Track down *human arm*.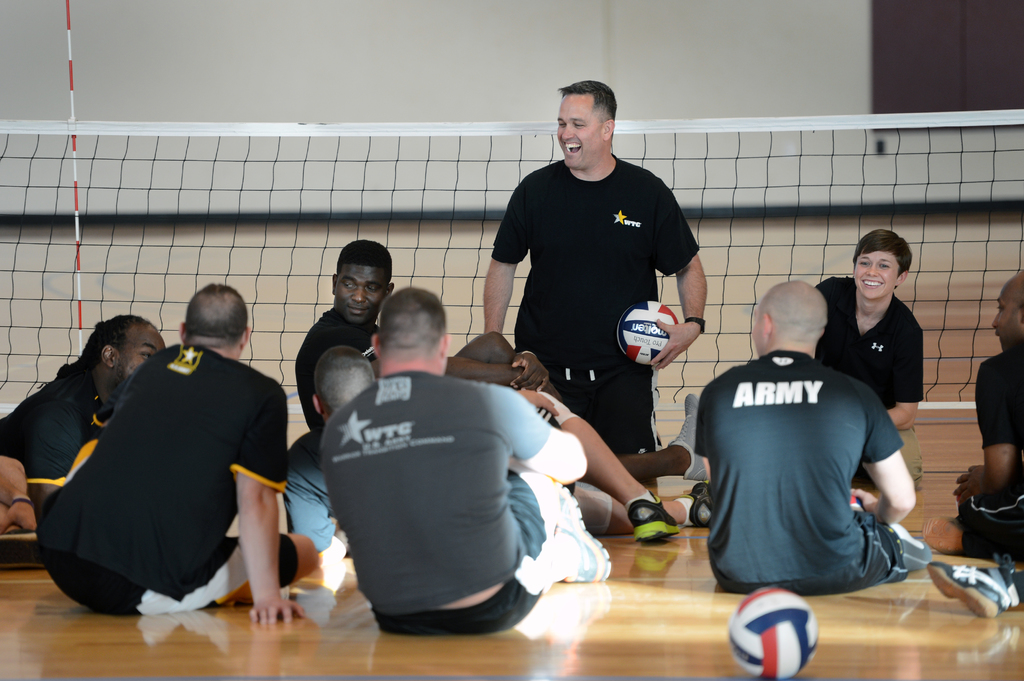
Tracked to pyautogui.locateOnScreen(97, 373, 132, 418).
